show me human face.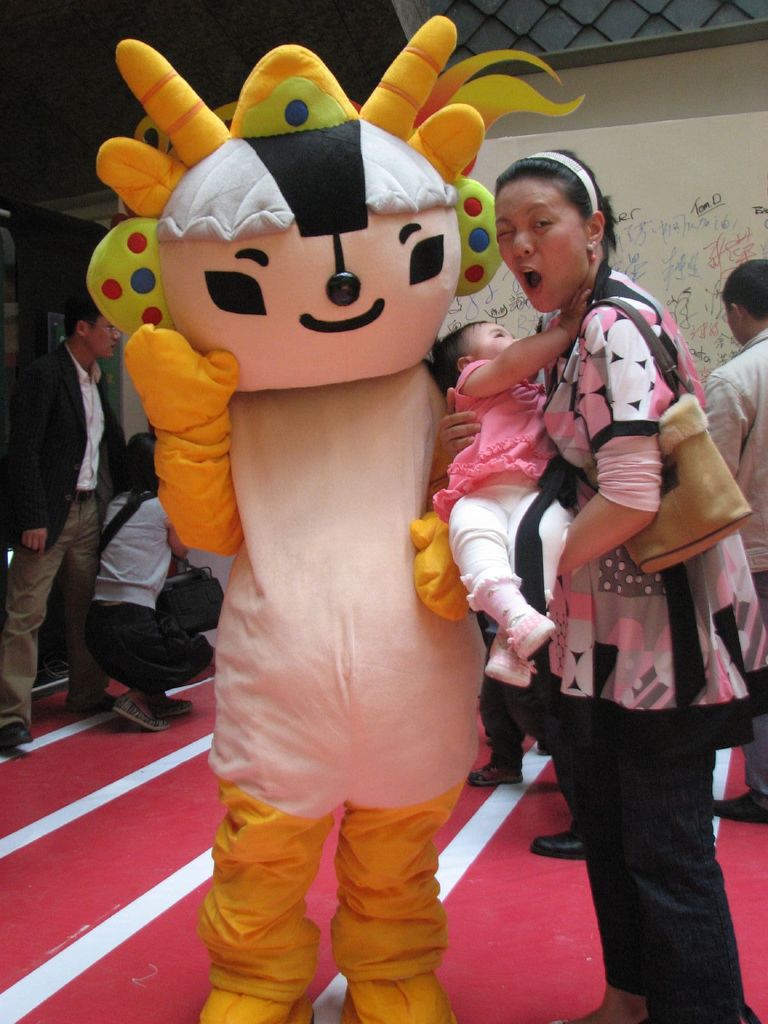
human face is here: pyautogui.locateOnScreen(475, 323, 518, 359).
